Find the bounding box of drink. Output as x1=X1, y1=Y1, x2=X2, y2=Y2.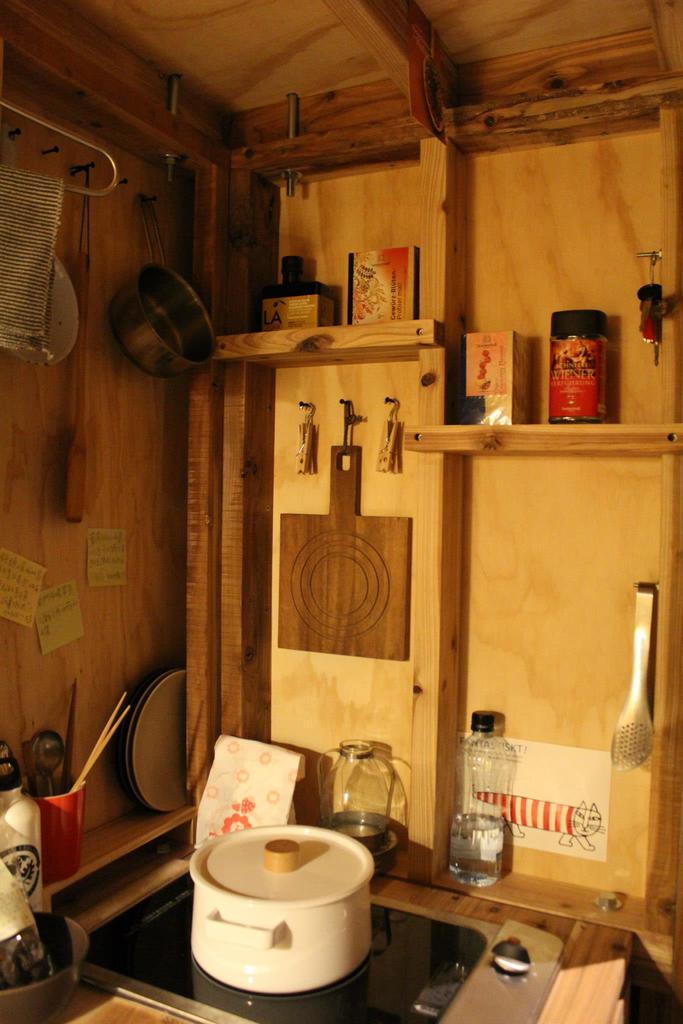
x1=444, y1=808, x2=503, y2=888.
